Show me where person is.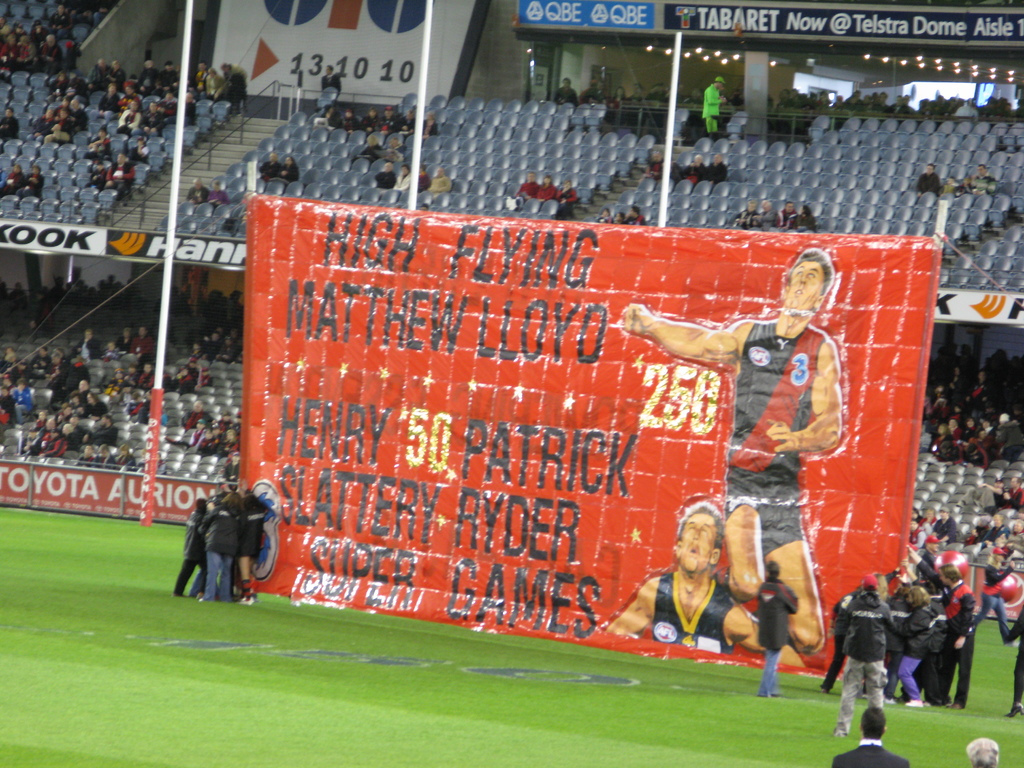
person is at bbox=(973, 162, 994, 193).
